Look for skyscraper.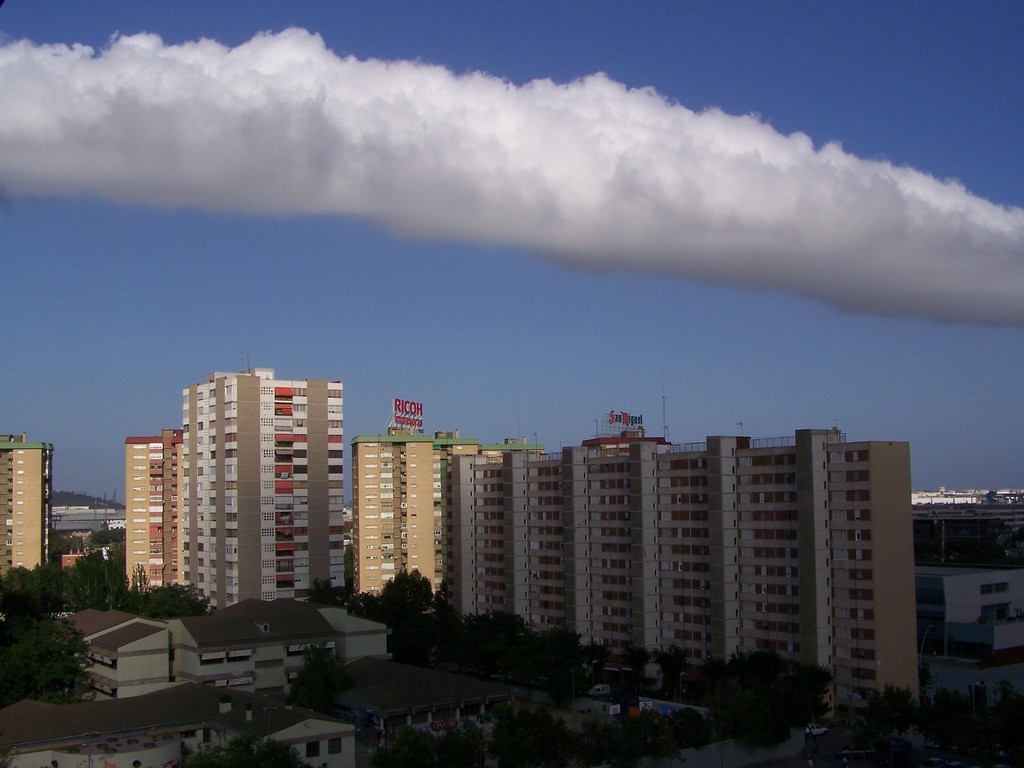
Found: detection(0, 671, 399, 767).
